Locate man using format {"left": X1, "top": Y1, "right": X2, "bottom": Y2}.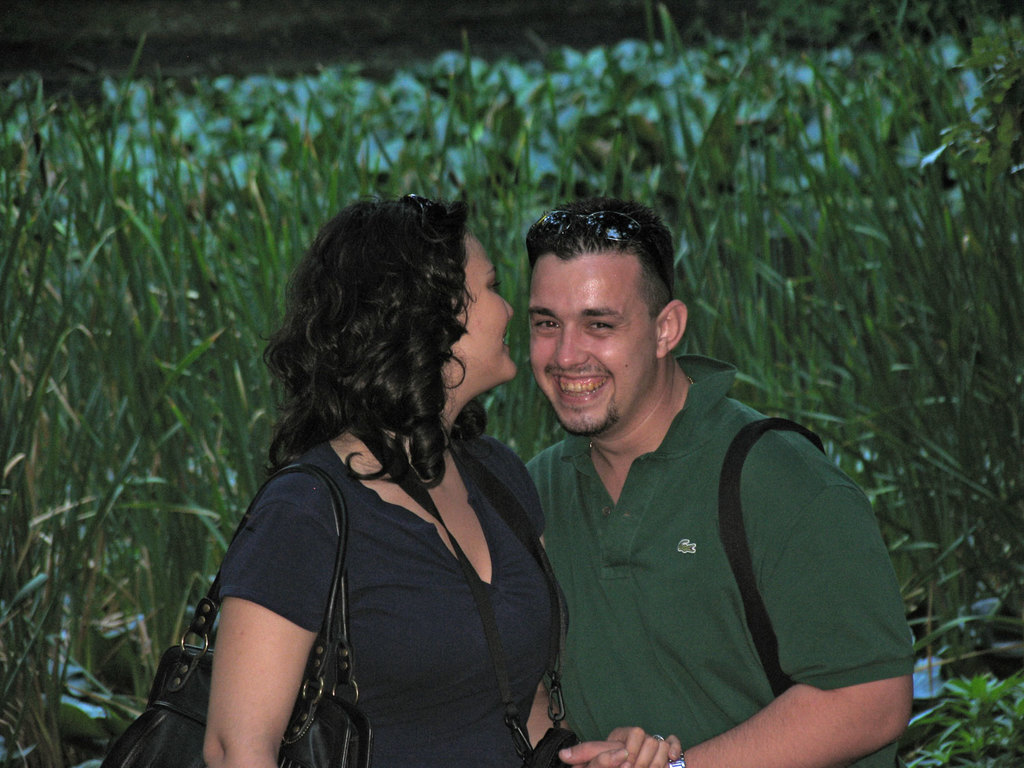
{"left": 472, "top": 224, "right": 908, "bottom": 767}.
